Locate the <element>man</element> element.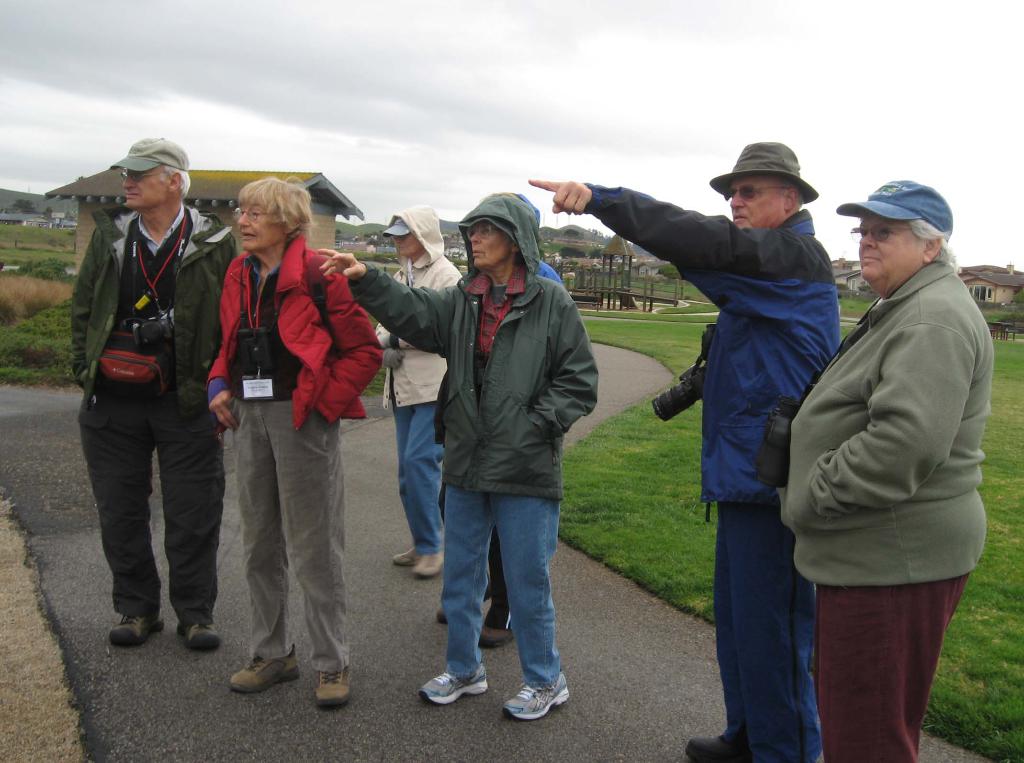
Element bbox: 321,188,603,719.
